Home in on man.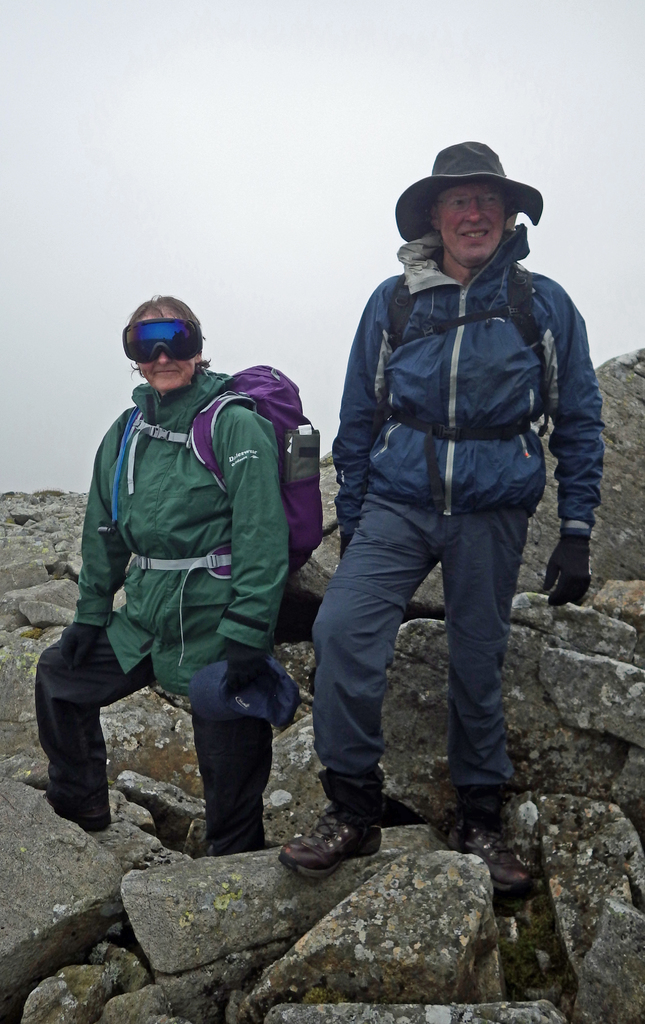
Homed in at [left=295, top=131, right=605, bottom=863].
